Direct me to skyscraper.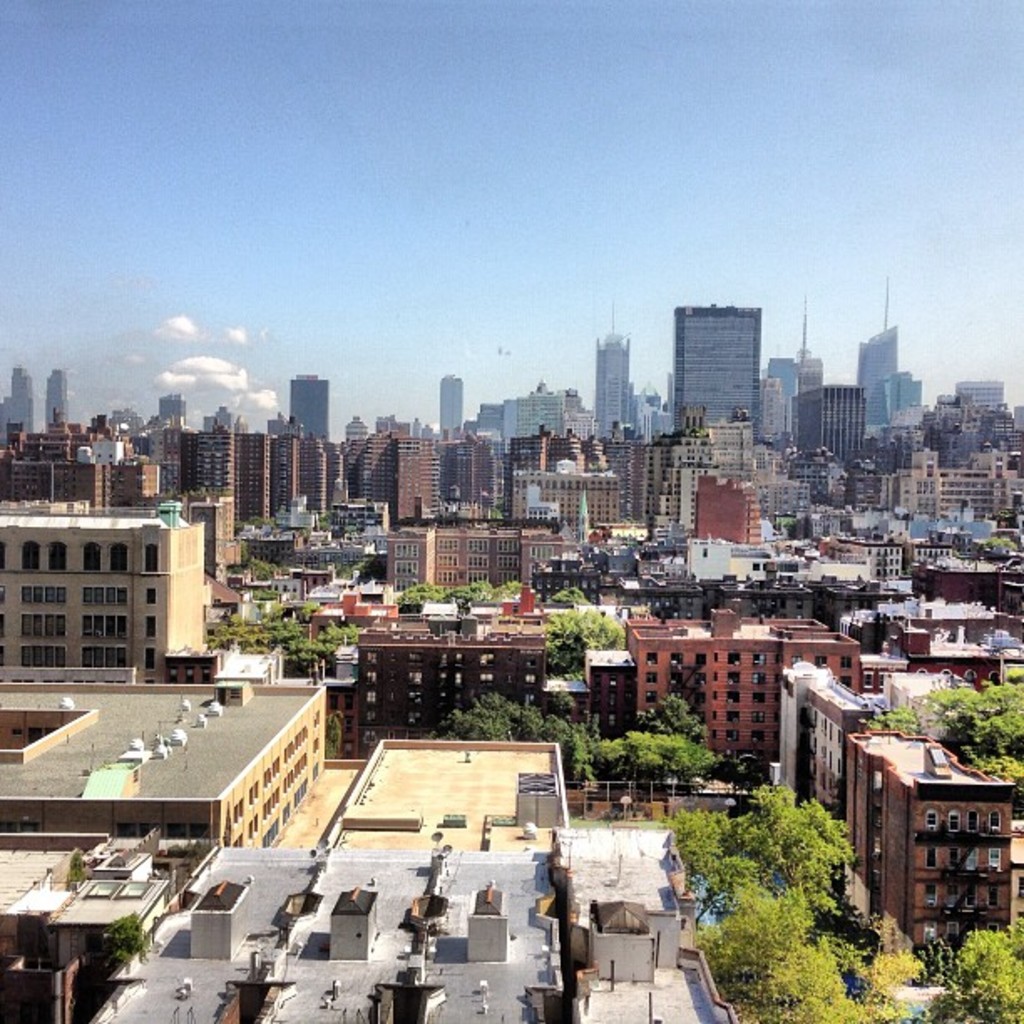
Direction: 967,432,1022,470.
